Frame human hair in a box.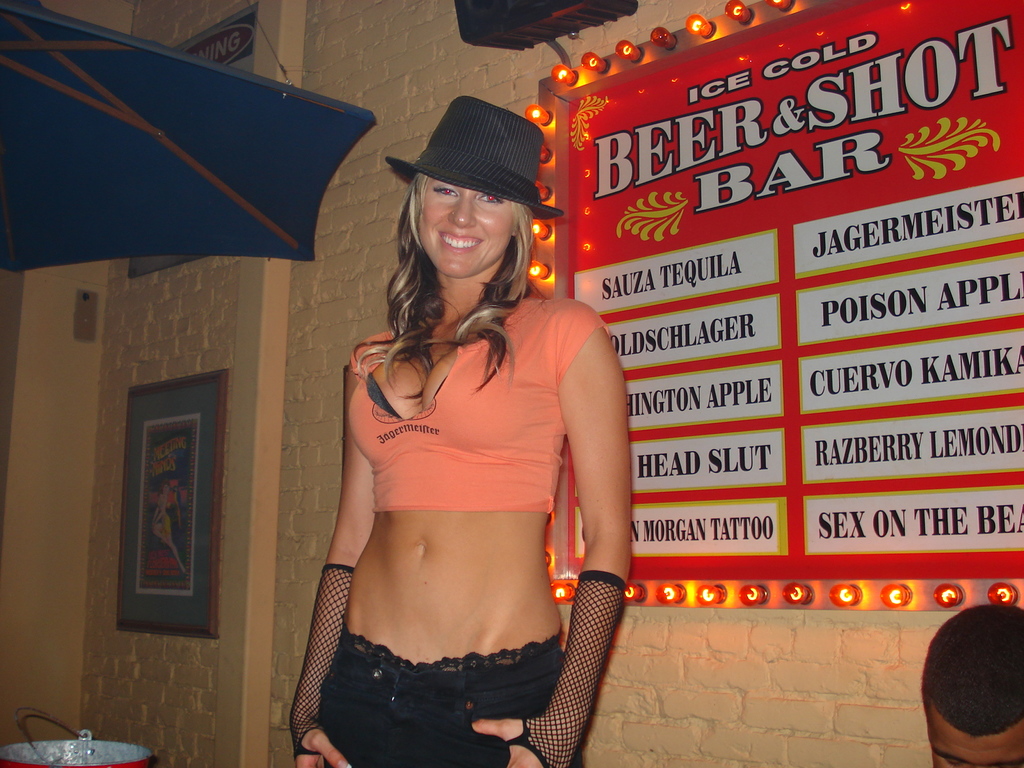
x1=919, y1=600, x2=1023, y2=737.
